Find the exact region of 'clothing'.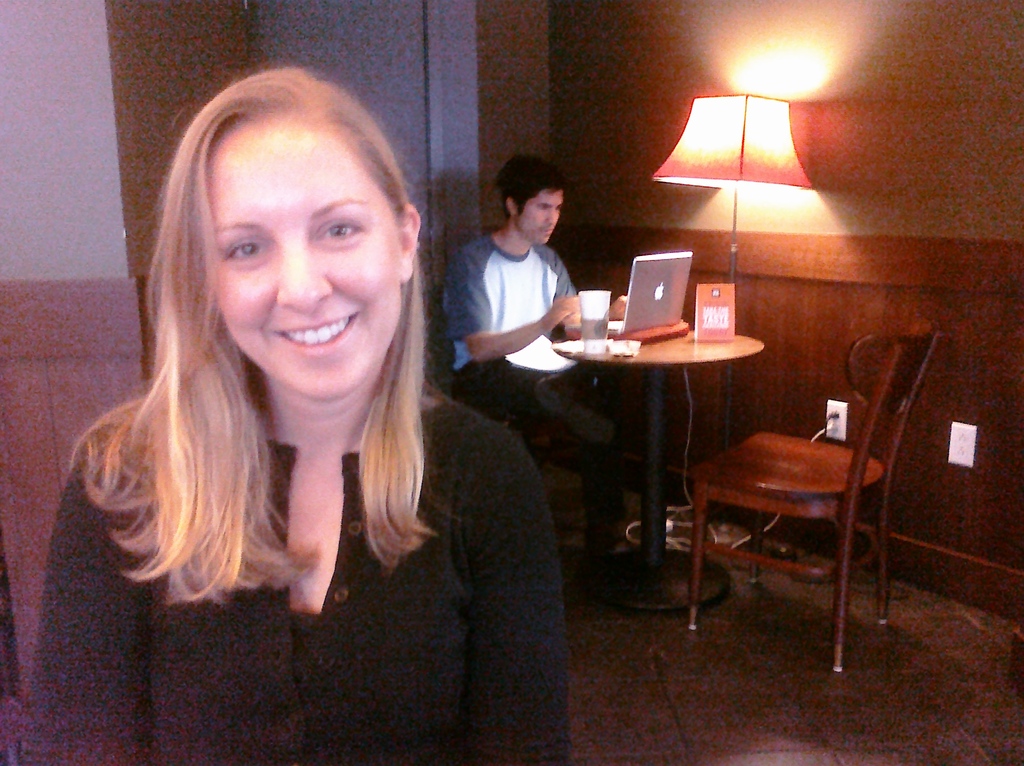
Exact region: <bbox>69, 348, 626, 736</bbox>.
